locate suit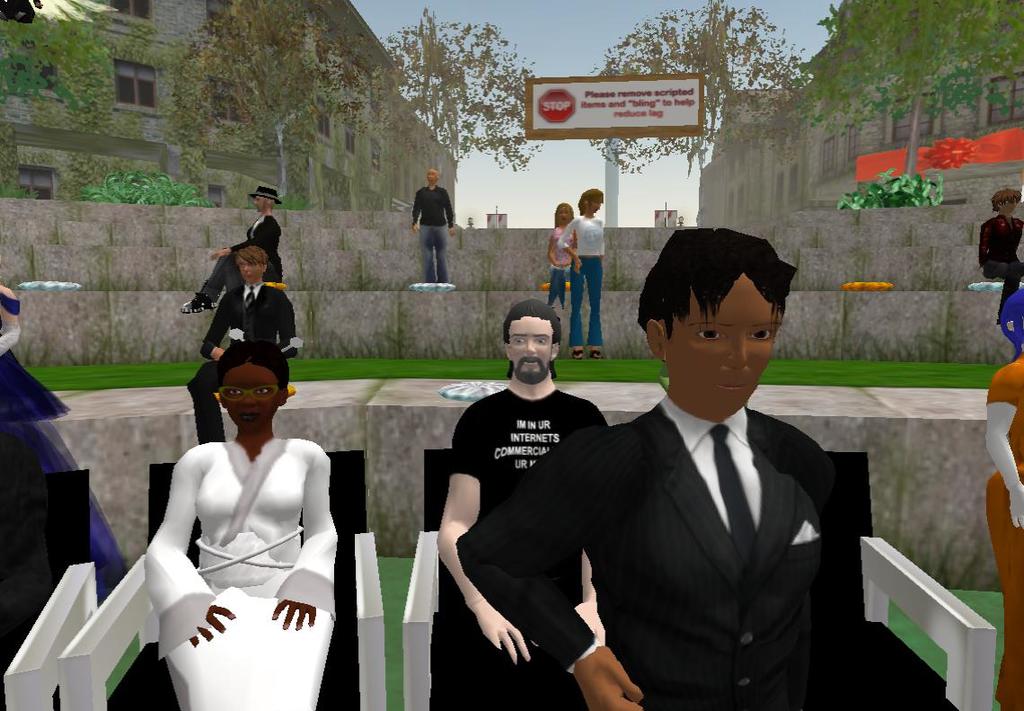
bbox=(187, 282, 296, 439)
